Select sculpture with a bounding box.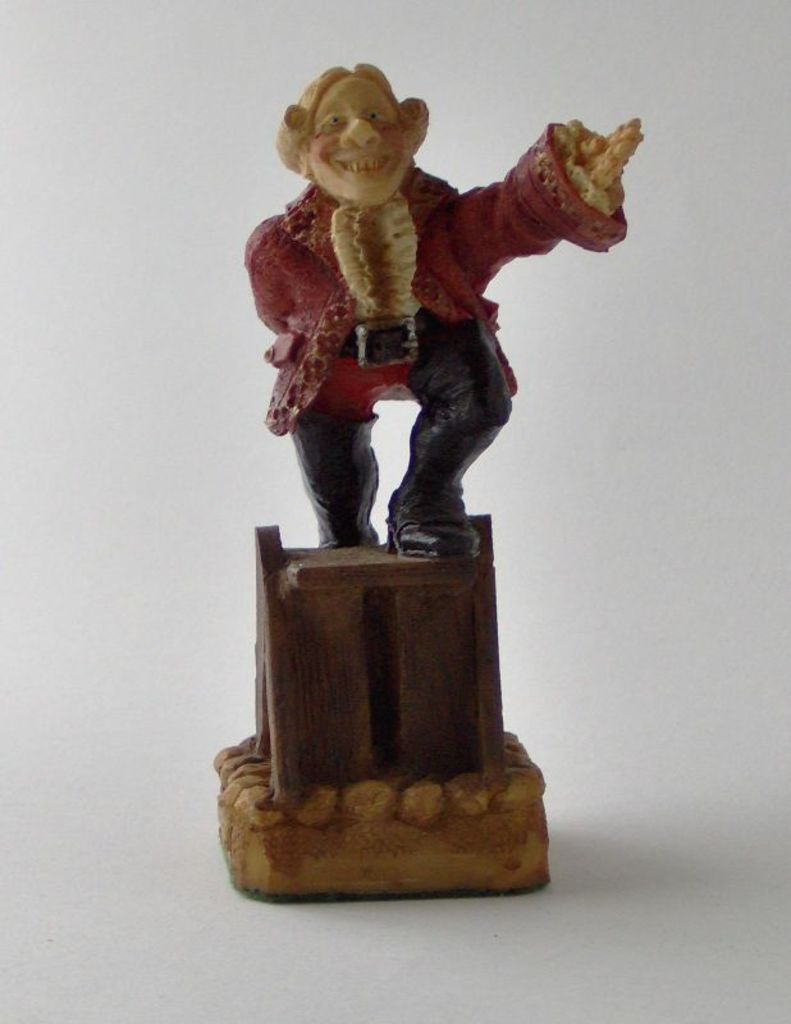
{"x1": 221, "y1": 42, "x2": 648, "y2": 575}.
